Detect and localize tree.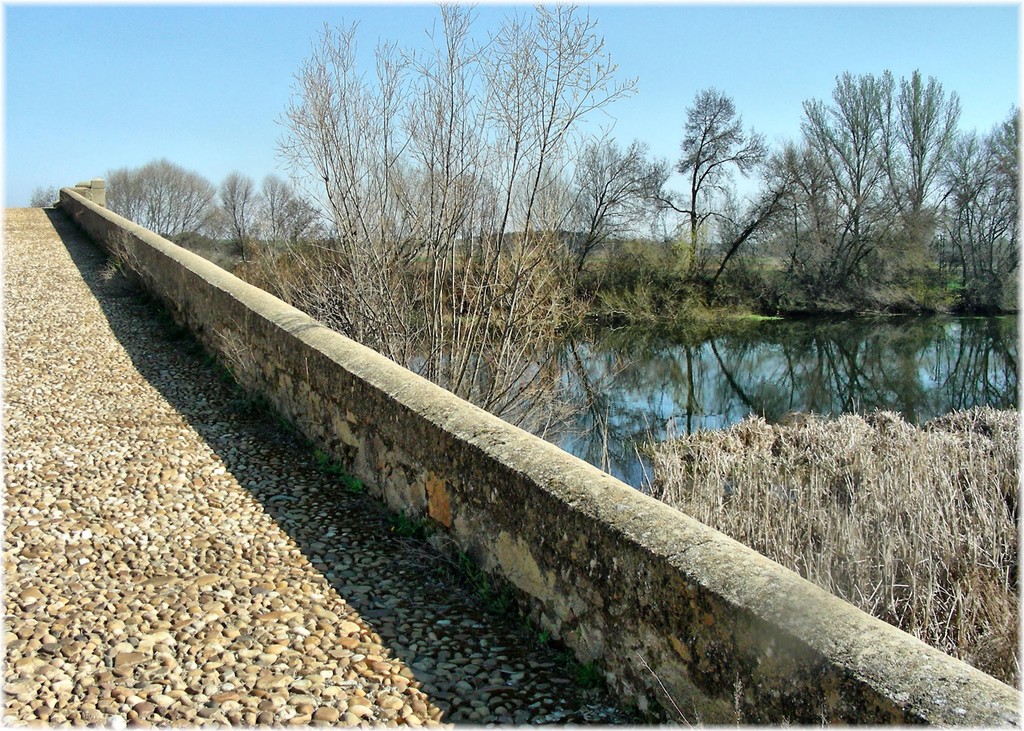
Localized at bbox=[935, 97, 1023, 309].
